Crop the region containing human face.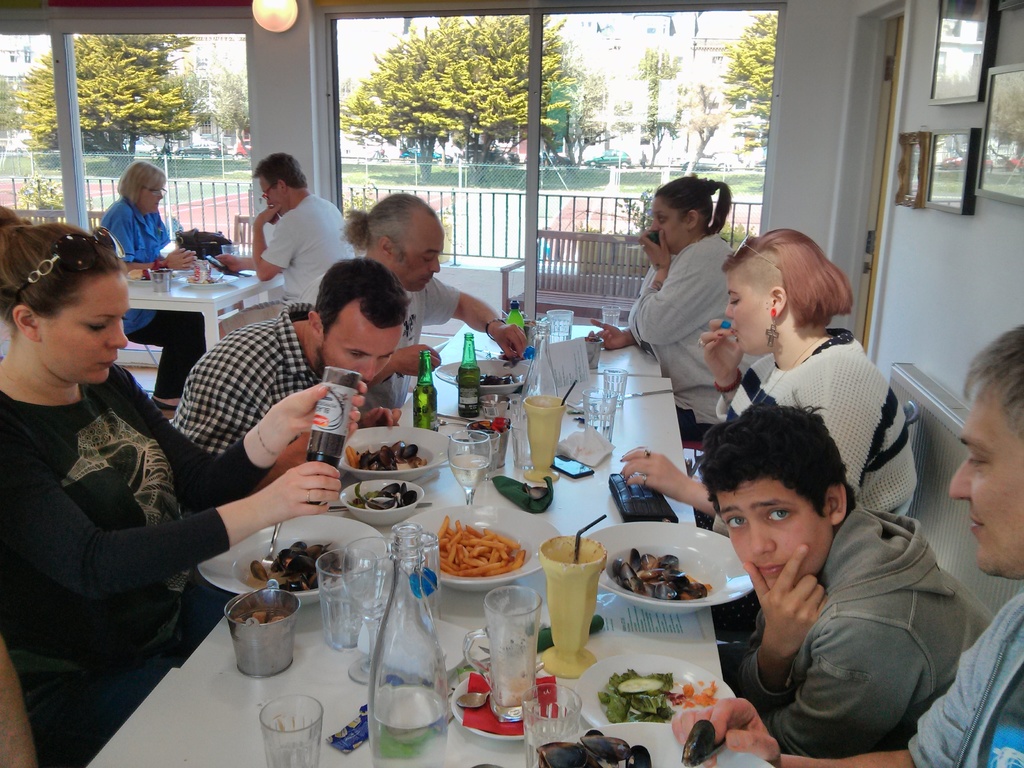
Crop region: locate(955, 379, 1023, 573).
